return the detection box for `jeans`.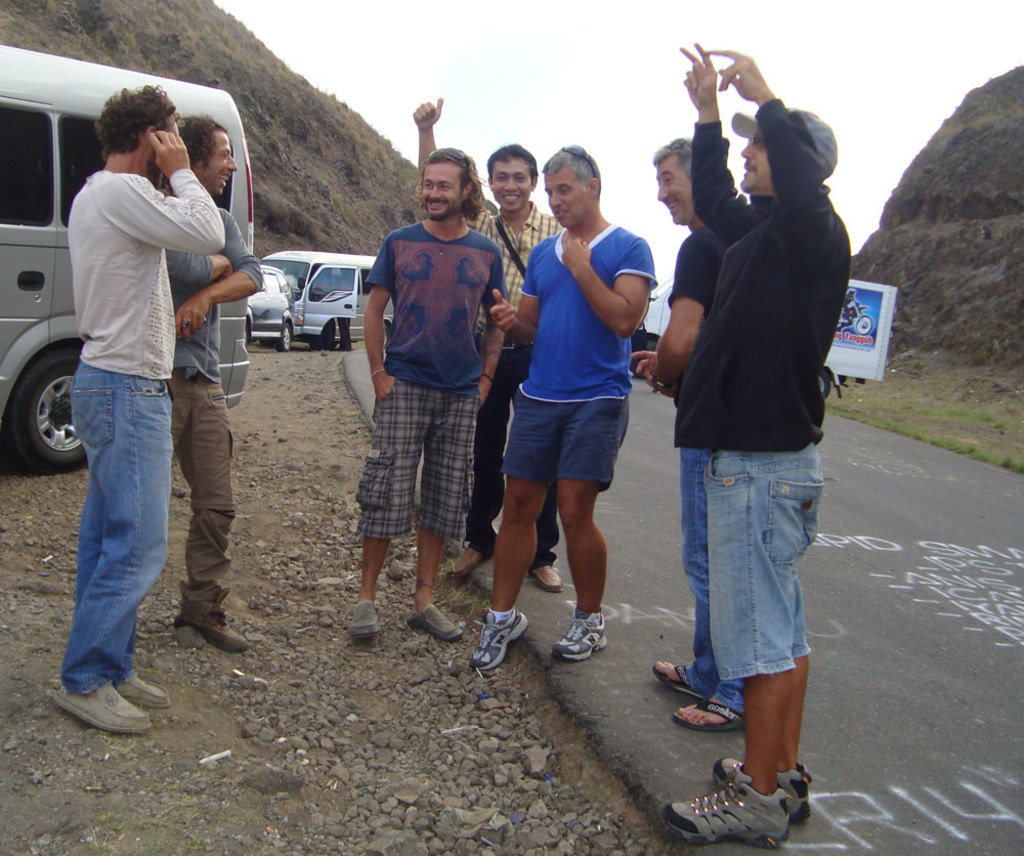
[x1=701, y1=445, x2=825, y2=683].
